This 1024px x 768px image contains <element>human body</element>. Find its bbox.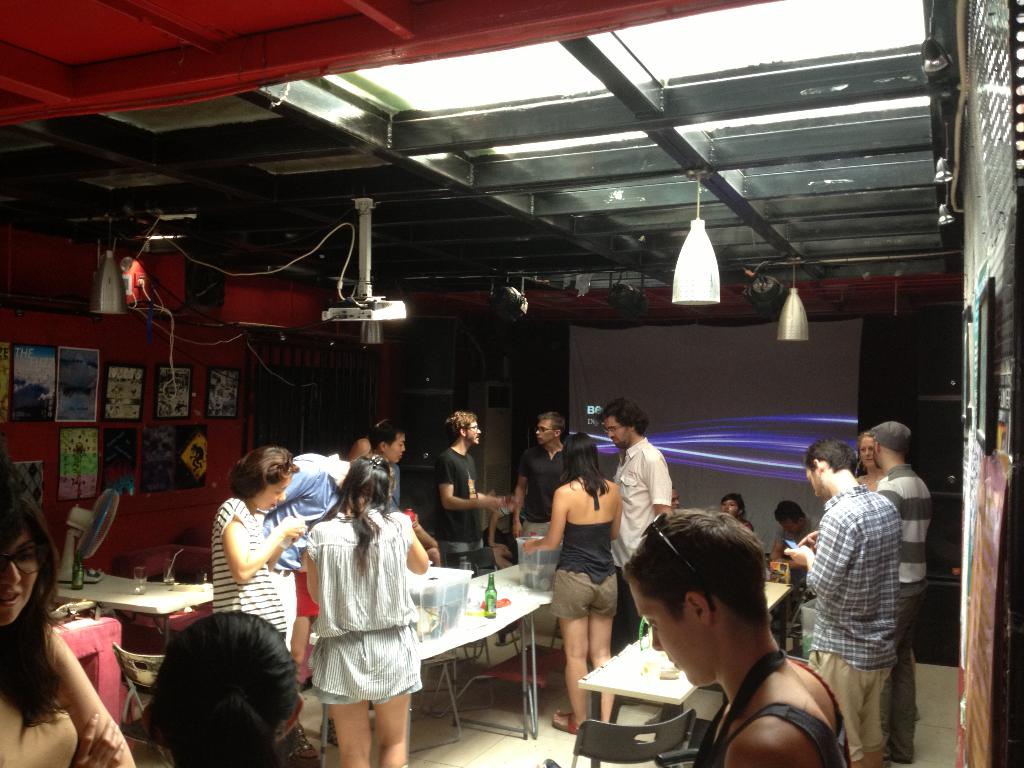
left=364, top=421, right=404, bottom=516.
